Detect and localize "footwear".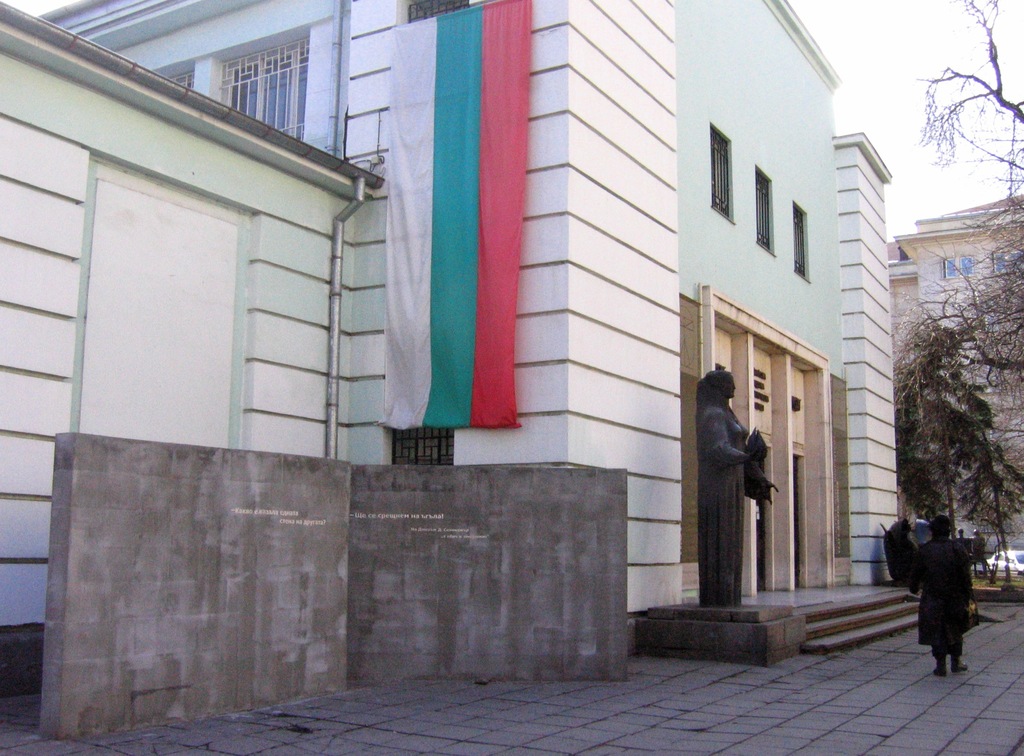
Localized at (929, 661, 944, 678).
